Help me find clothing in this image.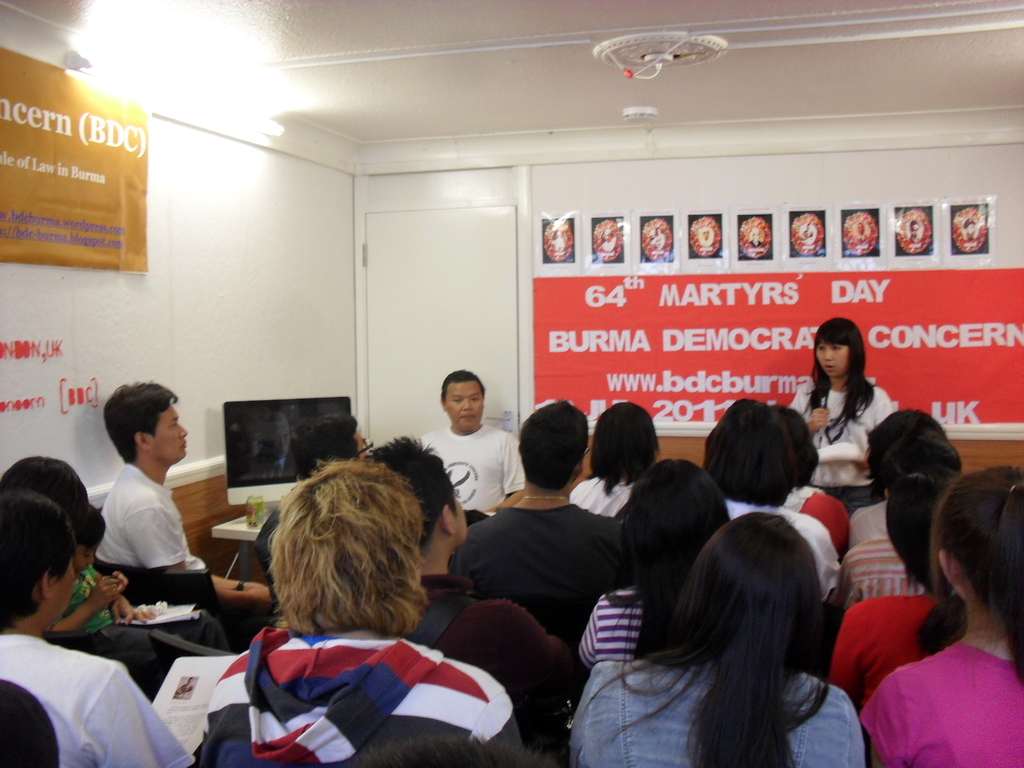
Found it: x1=444 y1=508 x2=643 y2=671.
